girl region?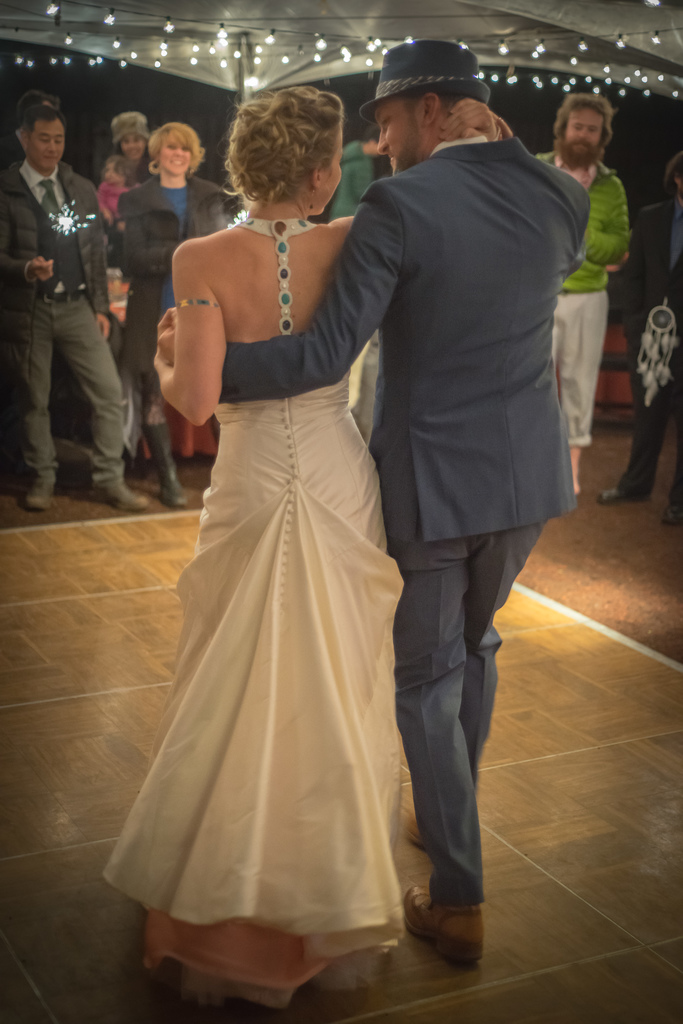
(90,103,161,218)
